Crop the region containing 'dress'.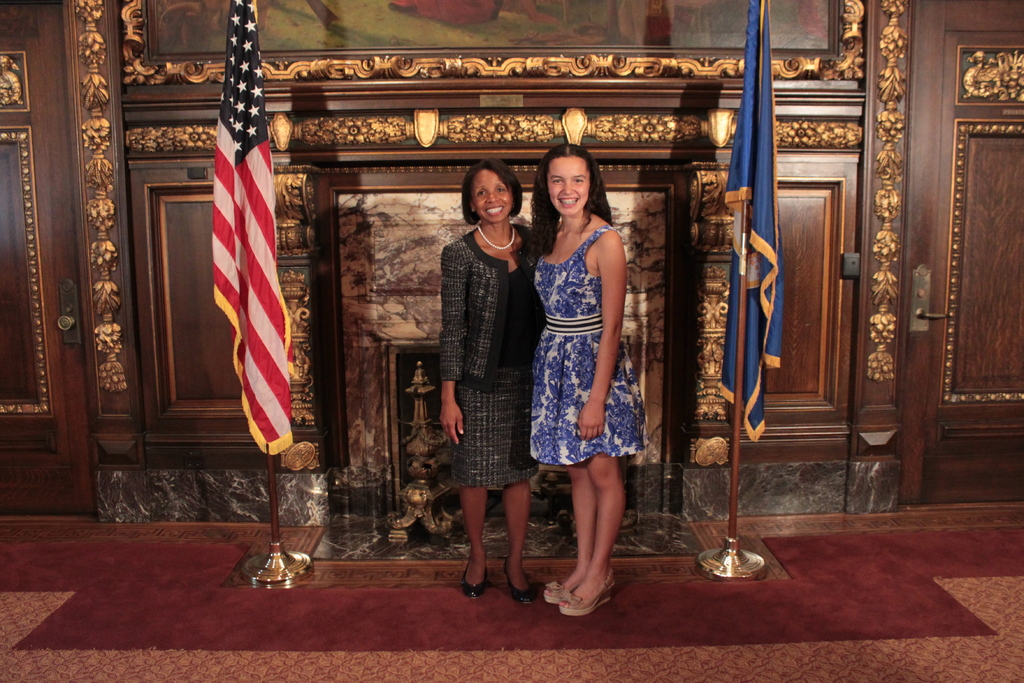
Crop region: 530/226/643/467.
